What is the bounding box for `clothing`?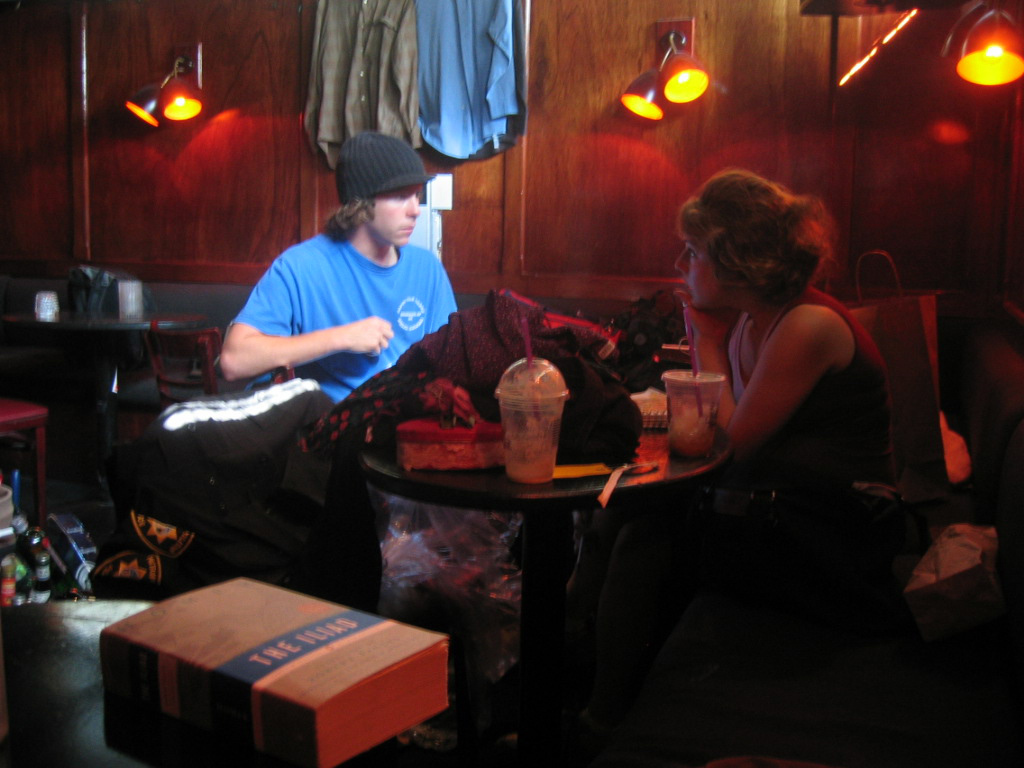
bbox(186, 158, 493, 454).
